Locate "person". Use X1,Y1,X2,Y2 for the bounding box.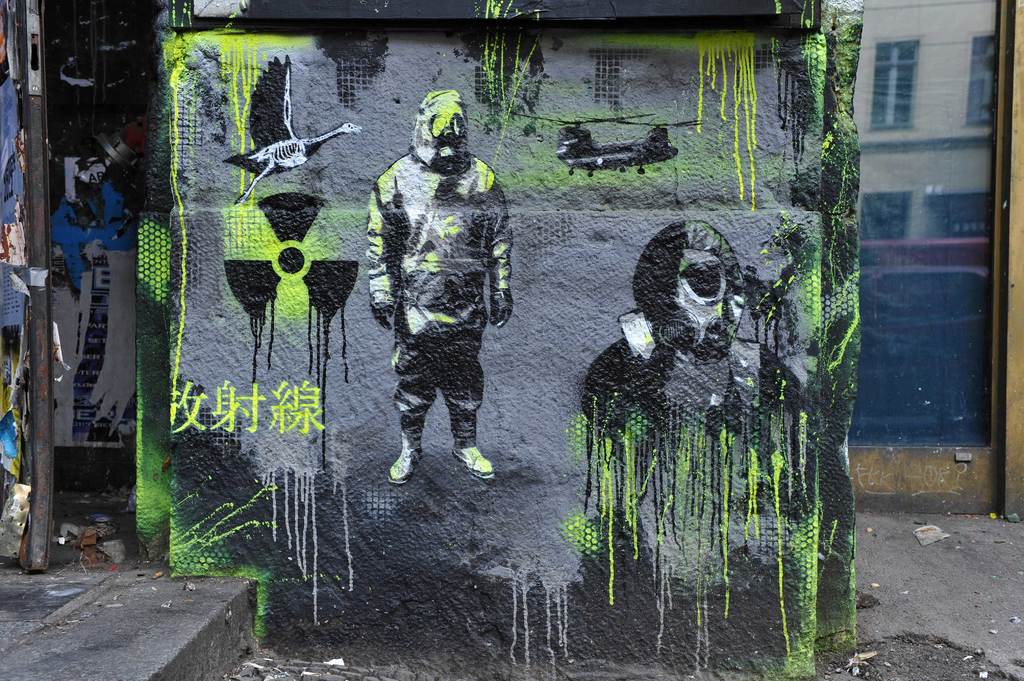
577,225,803,518.
